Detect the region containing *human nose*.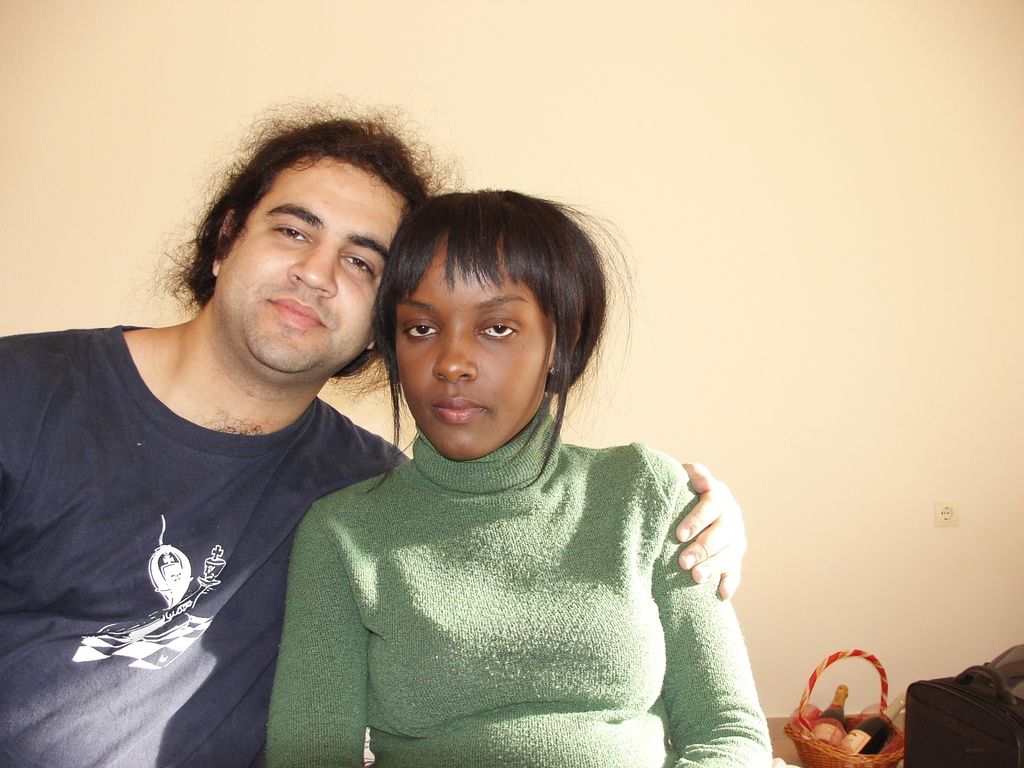
locate(285, 237, 334, 294).
